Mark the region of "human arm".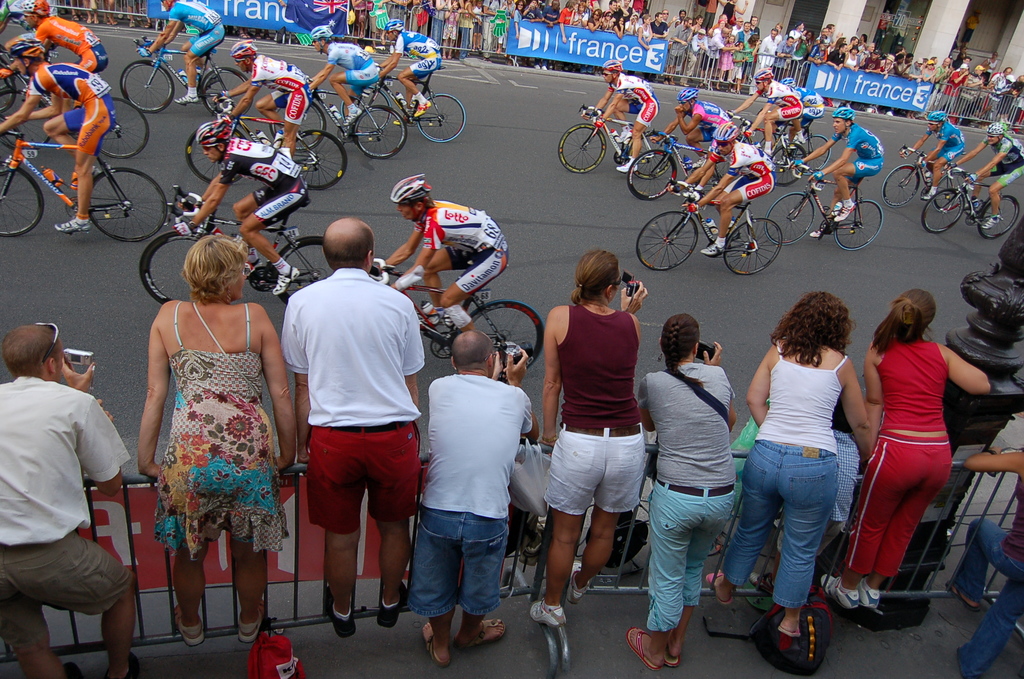
Region: (742,53,749,65).
